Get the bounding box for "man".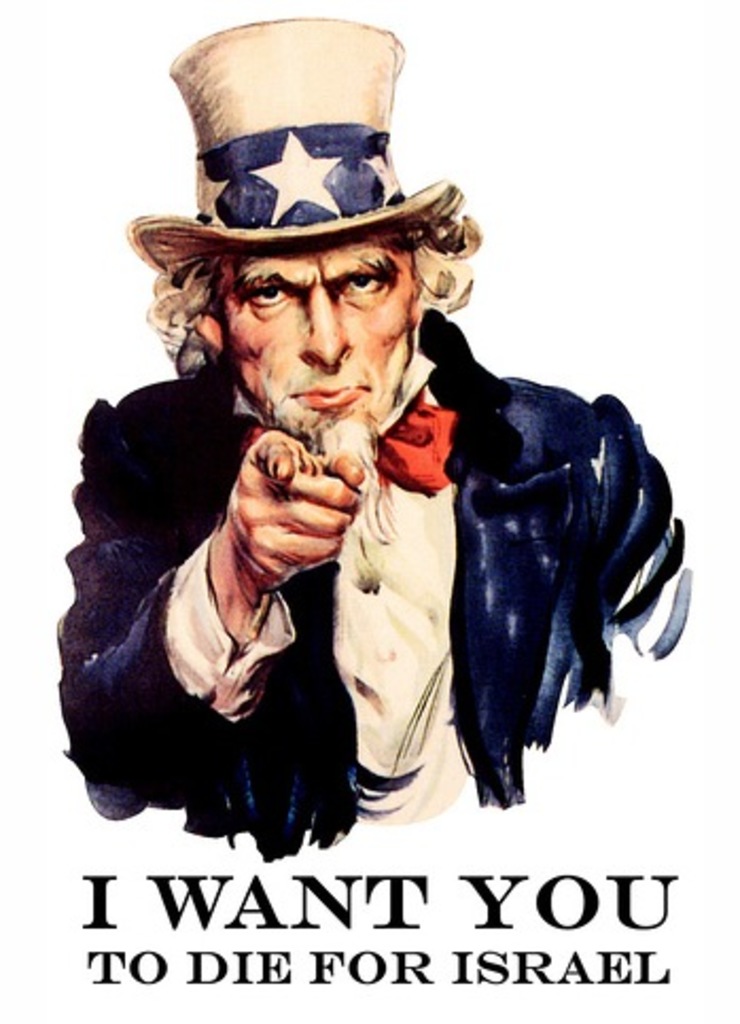
bbox=[108, 106, 649, 857].
